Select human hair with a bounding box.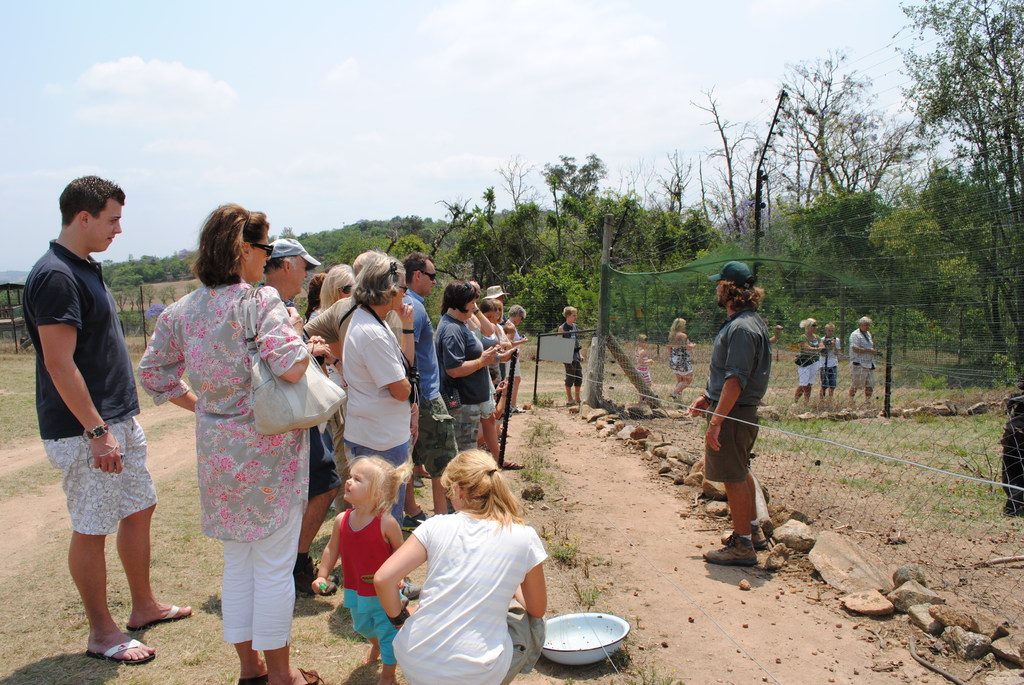
box(859, 312, 871, 324).
